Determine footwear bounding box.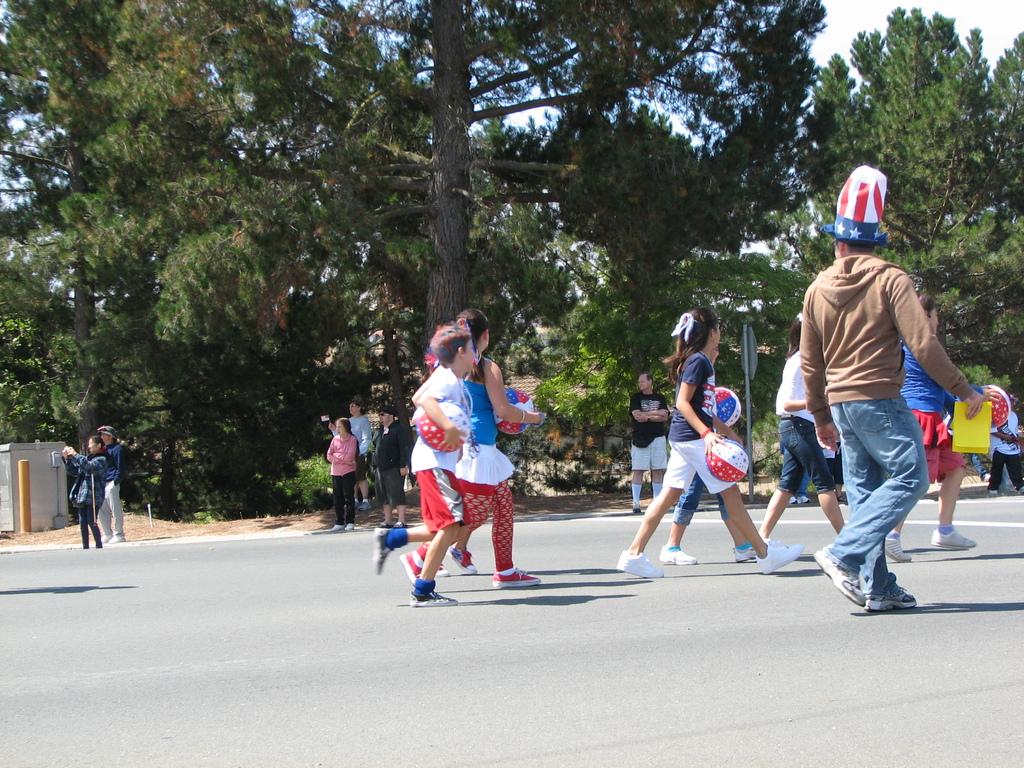
Determined: bbox=[732, 543, 758, 563].
